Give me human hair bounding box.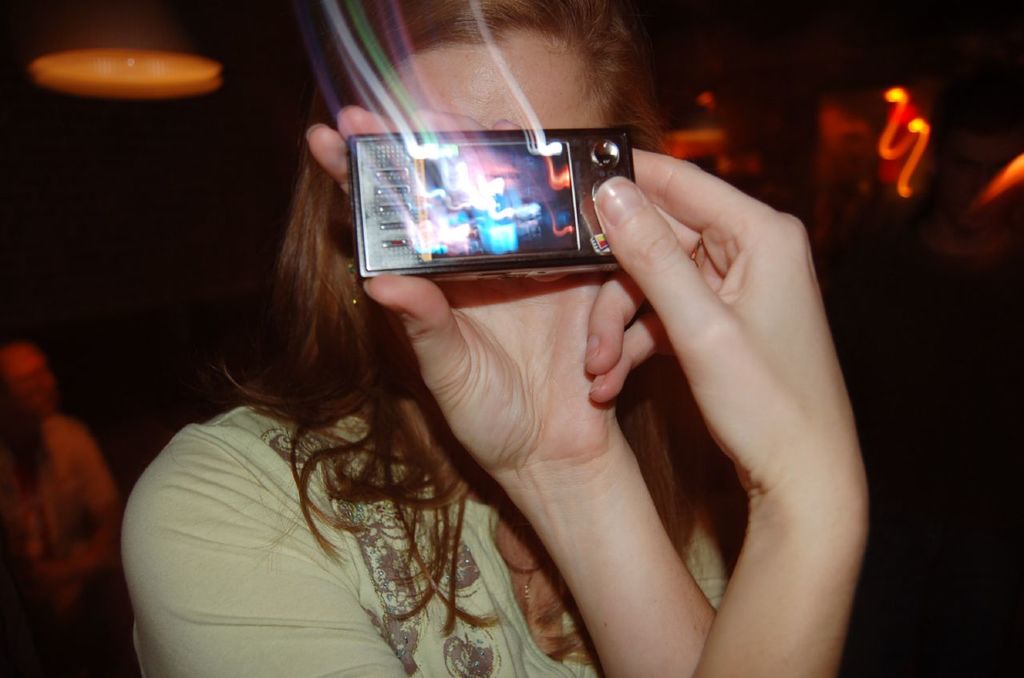
<bbox>191, 0, 671, 635</bbox>.
